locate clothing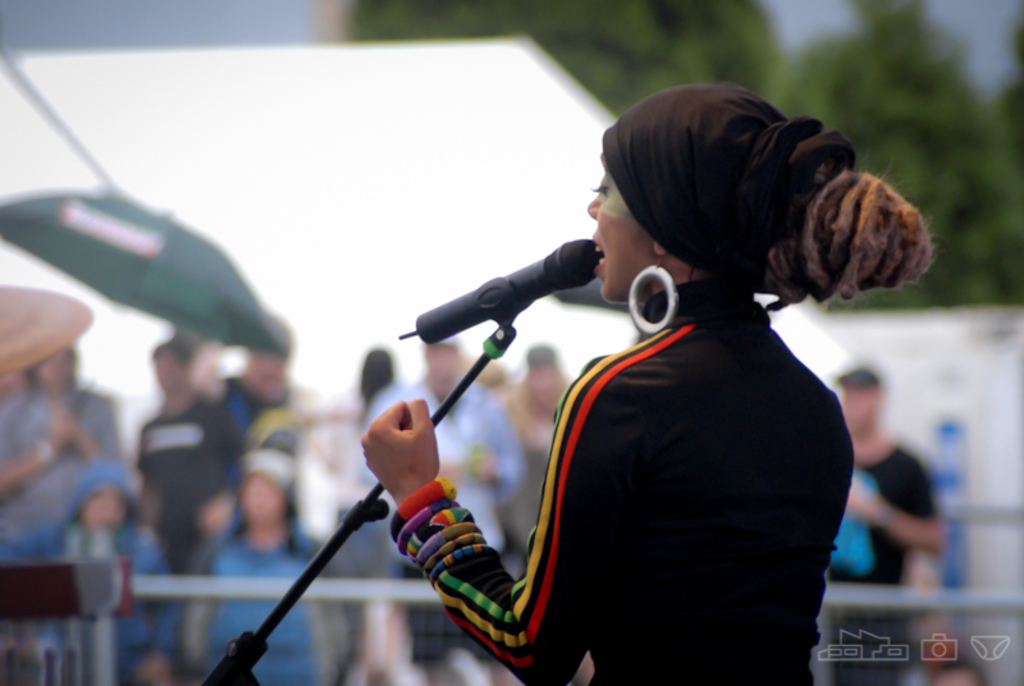
<bbox>136, 397, 243, 598</bbox>
